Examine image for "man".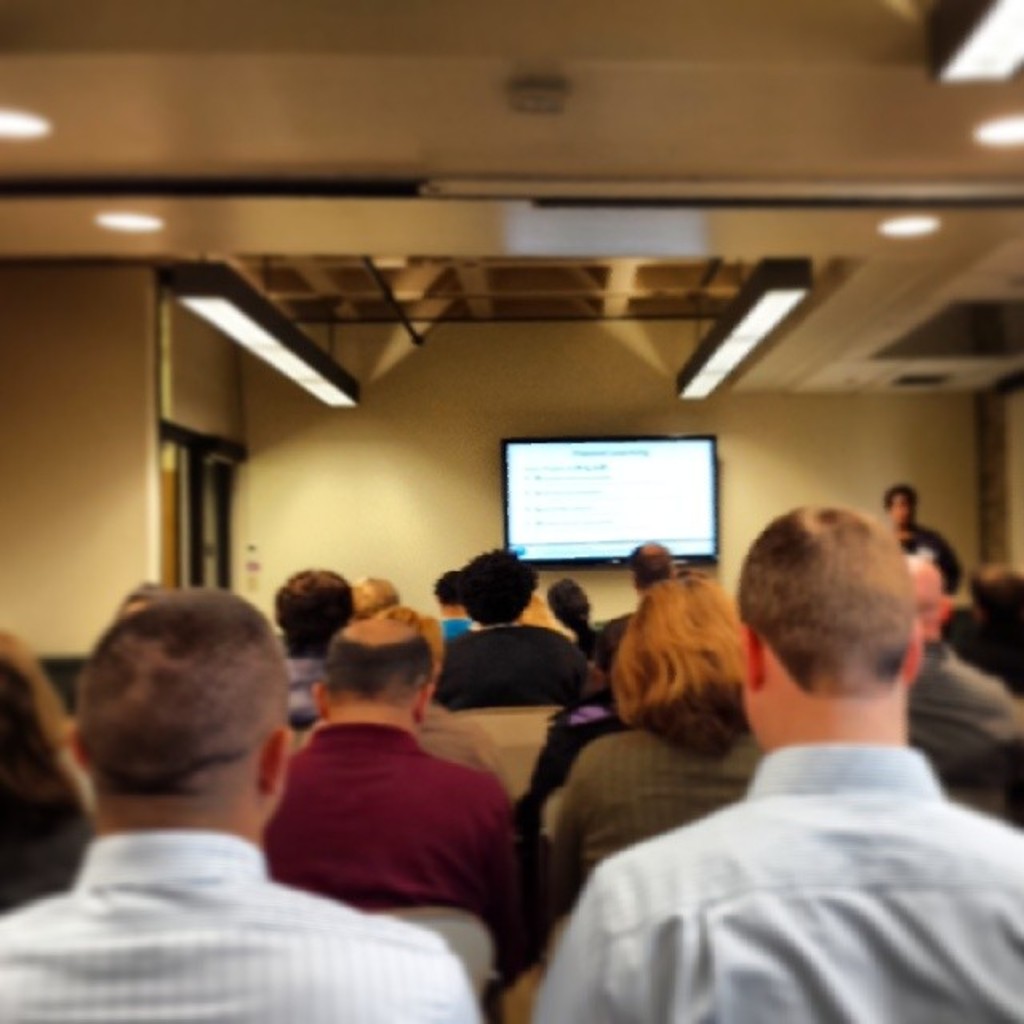
Examination result: [883, 486, 965, 597].
